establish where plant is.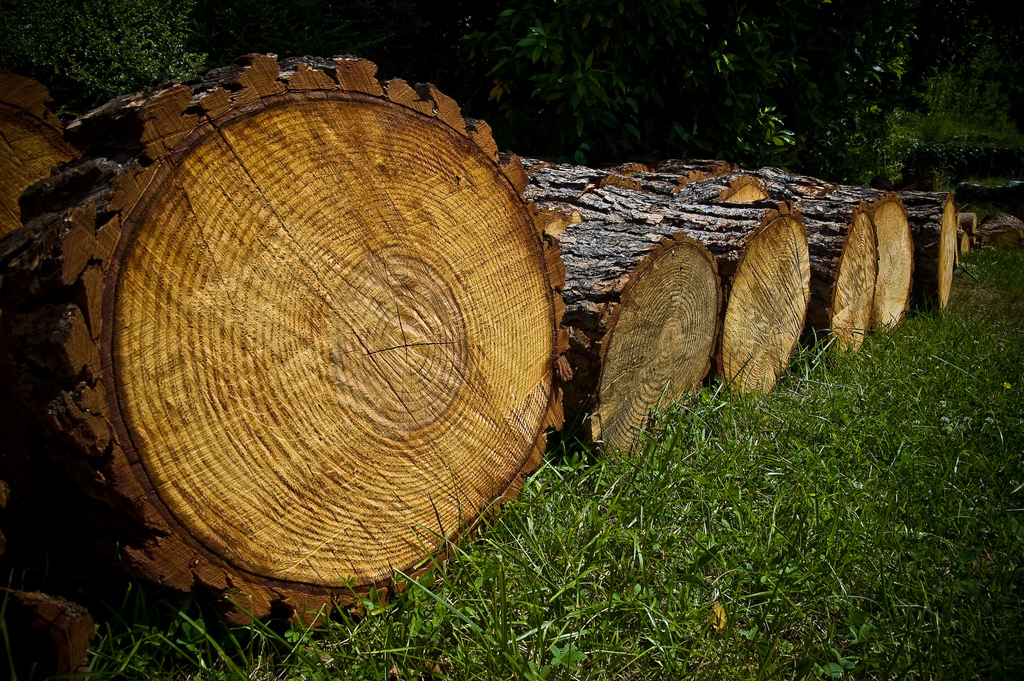
Established at region(0, 0, 211, 94).
